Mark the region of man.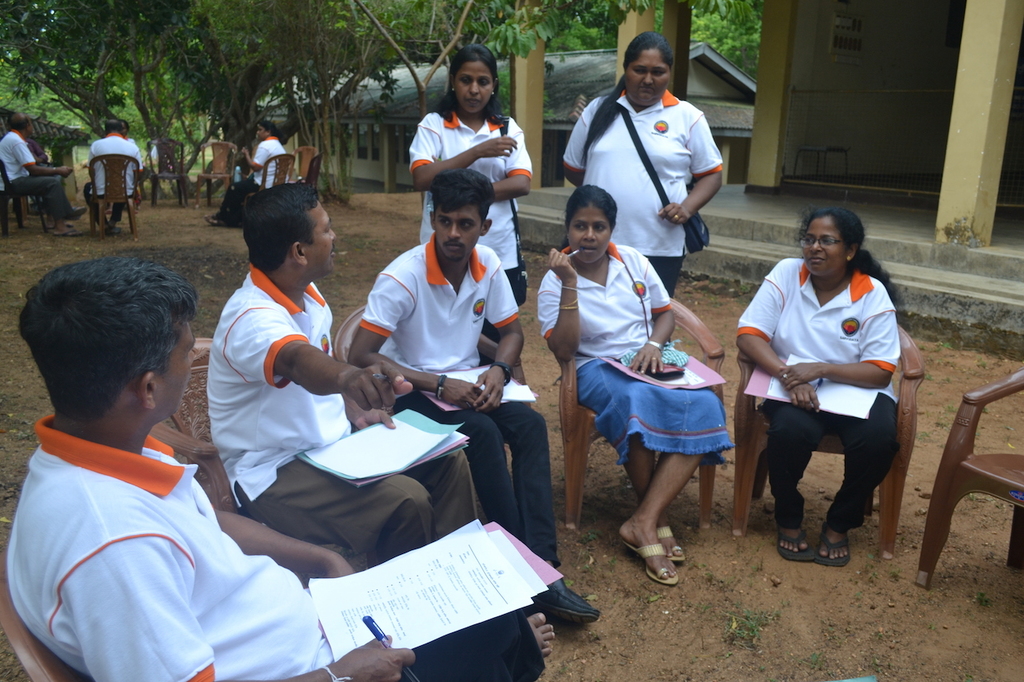
Region: 5,256,554,681.
